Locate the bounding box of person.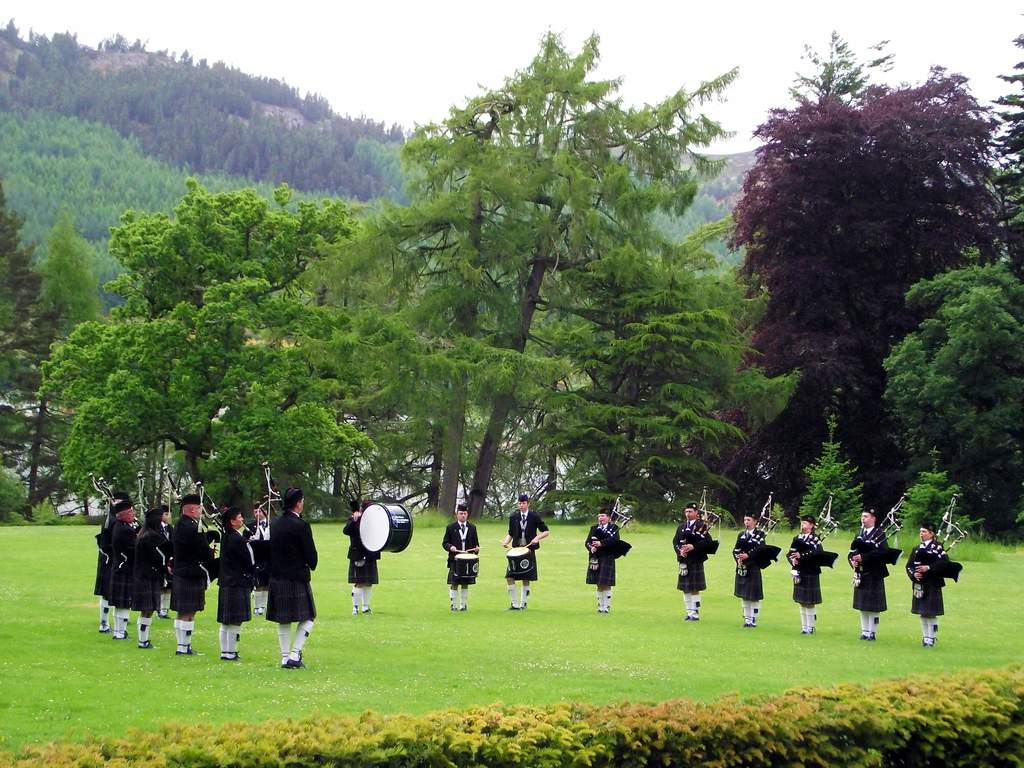
Bounding box: (851,502,888,643).
